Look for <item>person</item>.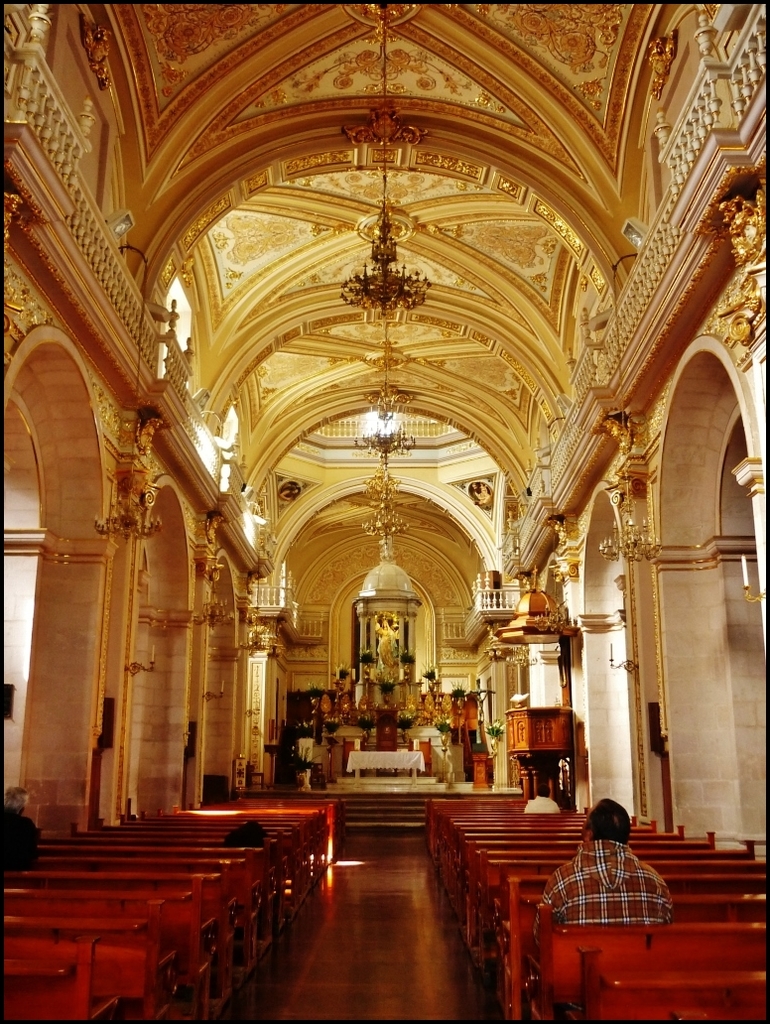
Found: left=0, top=787, right=35, bottom=873.
